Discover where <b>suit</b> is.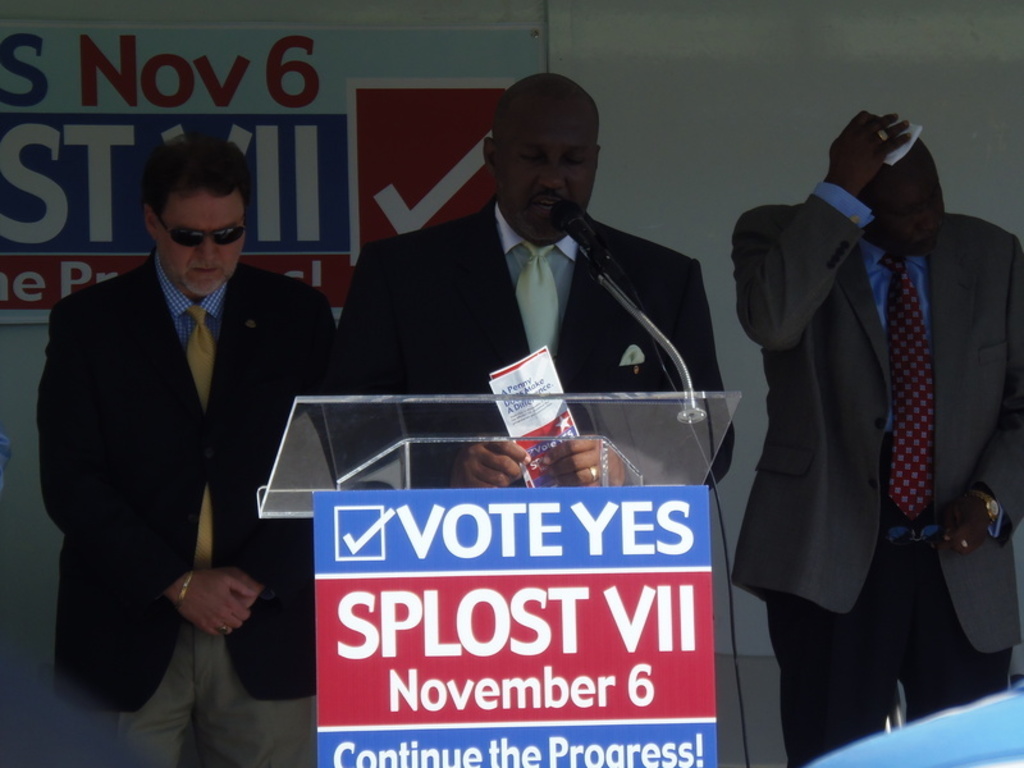
Discovered at [left=35, top=172, right=317, bottom=739].
